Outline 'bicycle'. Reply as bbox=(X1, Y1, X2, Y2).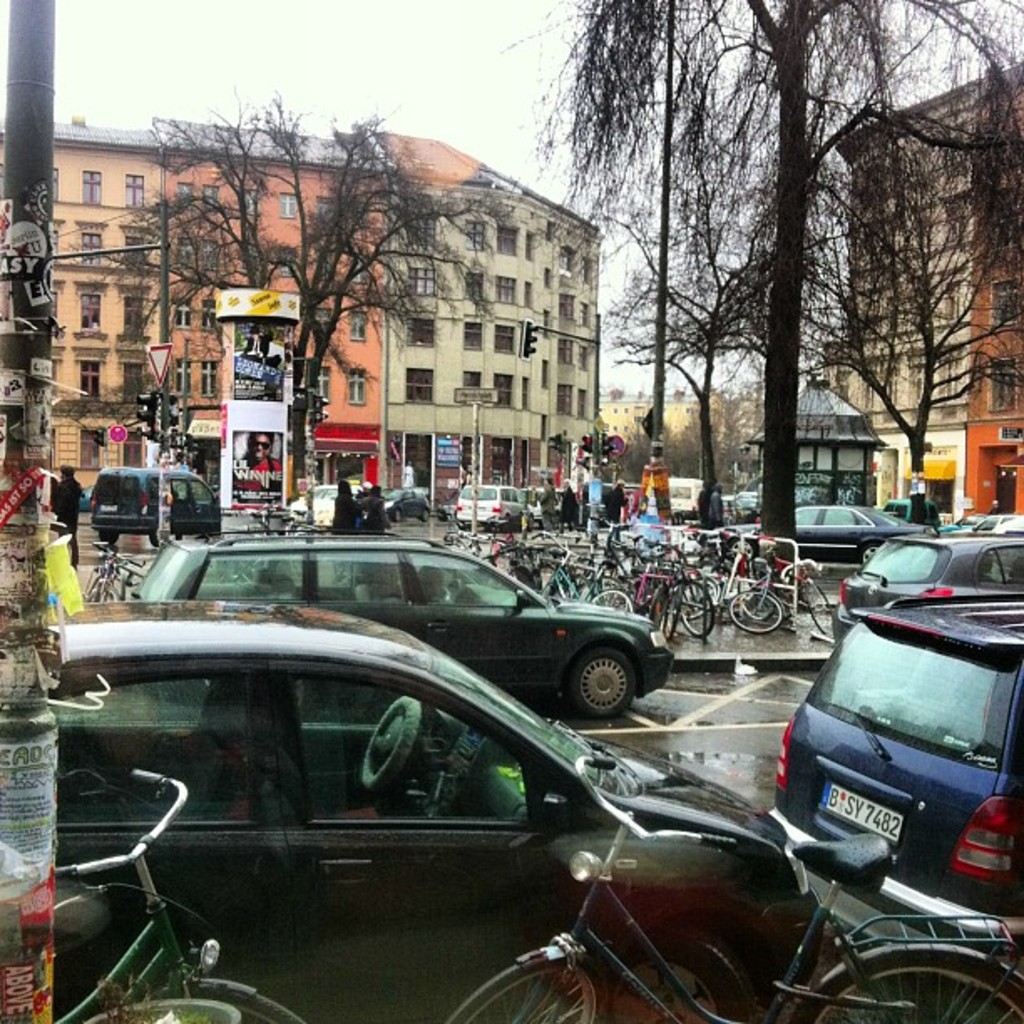
bbox=(244, 502, 316, 535).
